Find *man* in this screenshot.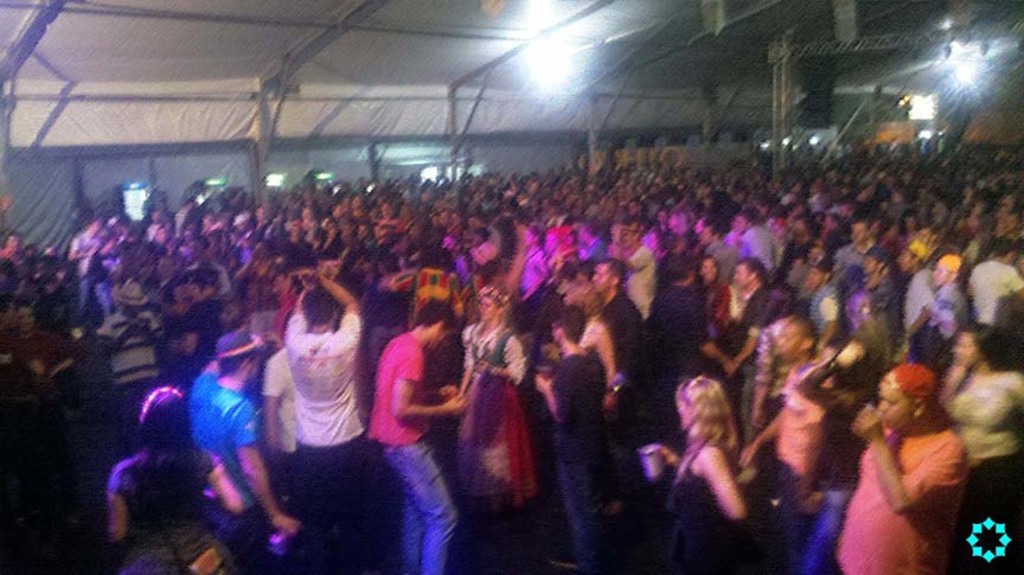
The bounding box for *man* is [left=729, top=257, right=776, bottom=439].
